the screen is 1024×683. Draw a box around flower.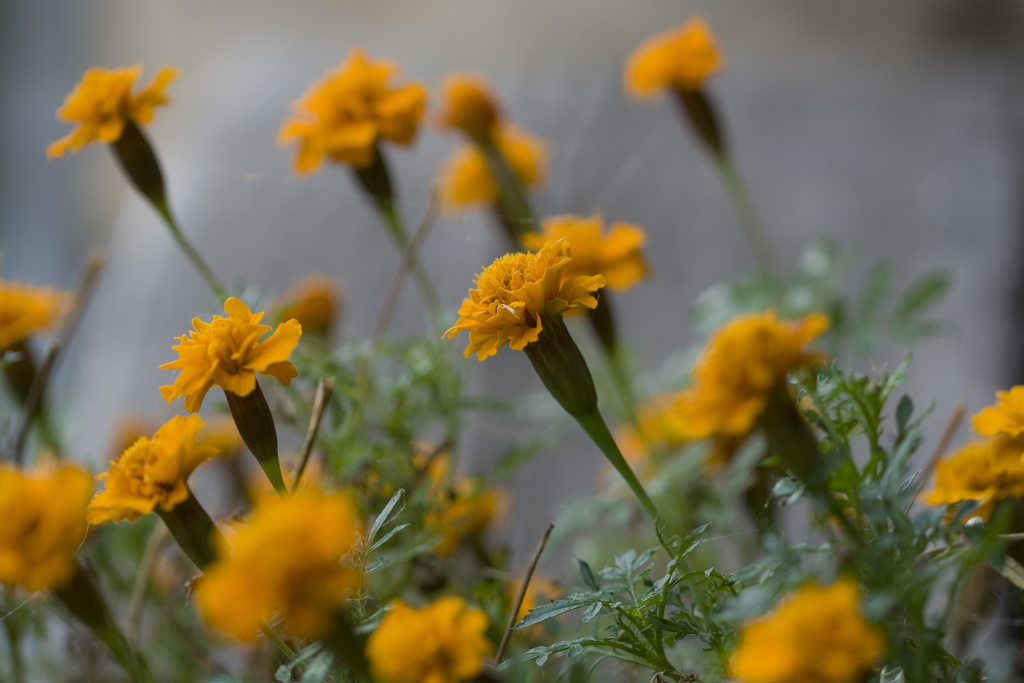
{"x1": 627, "y1": 12, "x2": 732, "y2": 104}.
